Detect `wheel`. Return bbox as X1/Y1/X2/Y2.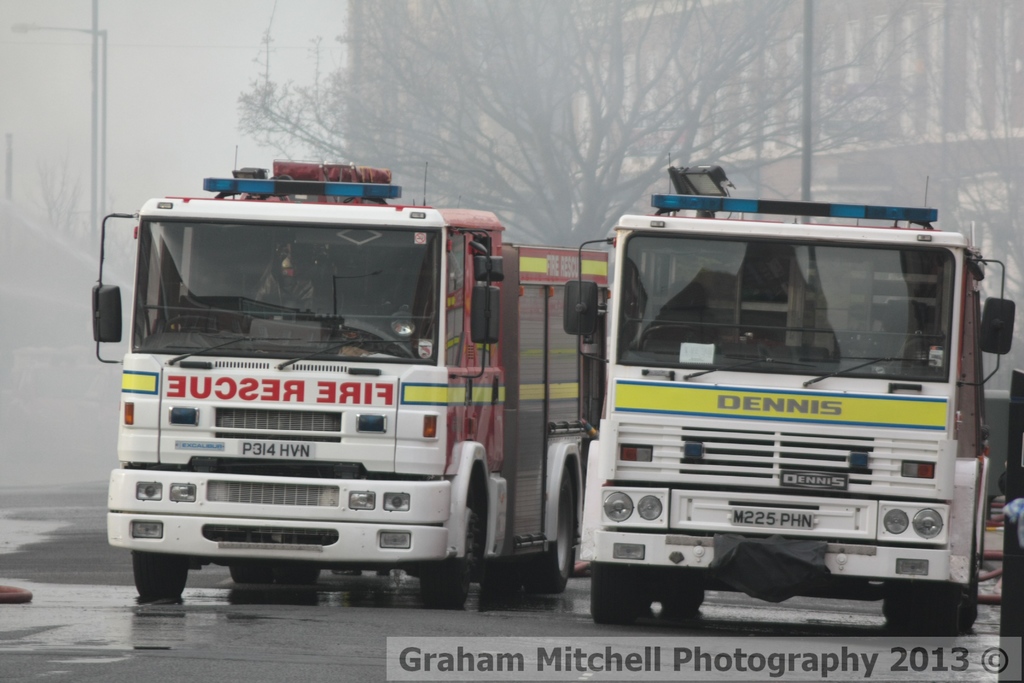
519/459/580/592.
